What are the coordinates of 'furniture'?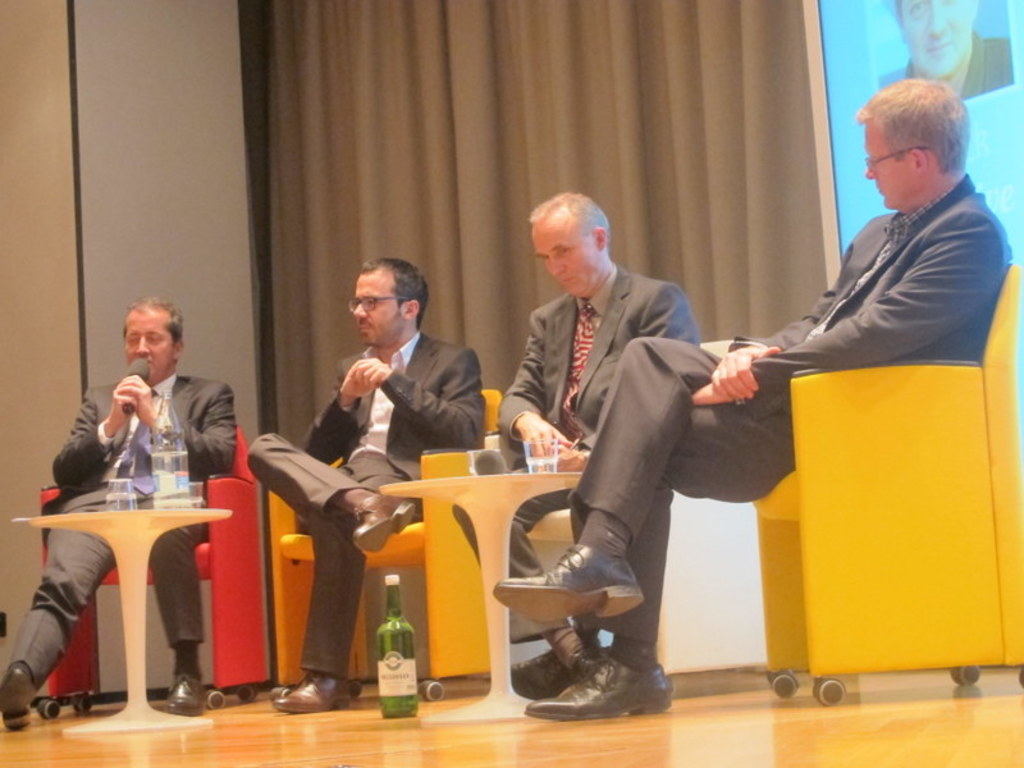
[left=480, top=335, right=762, bottom=696].
